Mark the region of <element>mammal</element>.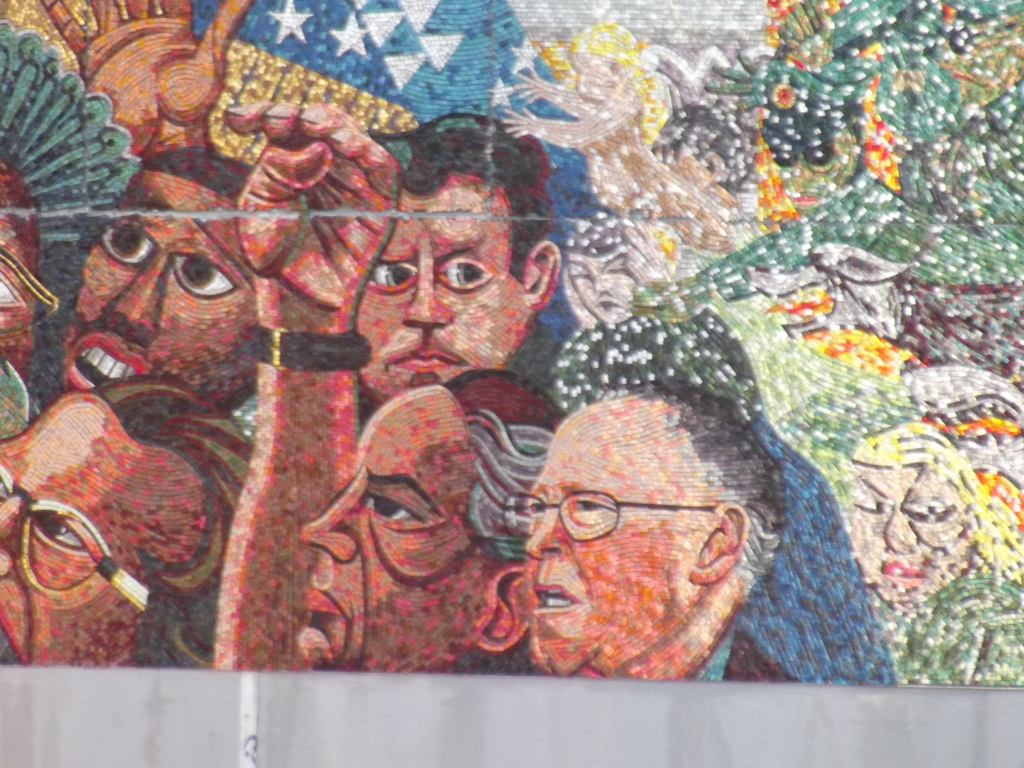
Region: x1=296 y1=369 x2=567 y2=660.
